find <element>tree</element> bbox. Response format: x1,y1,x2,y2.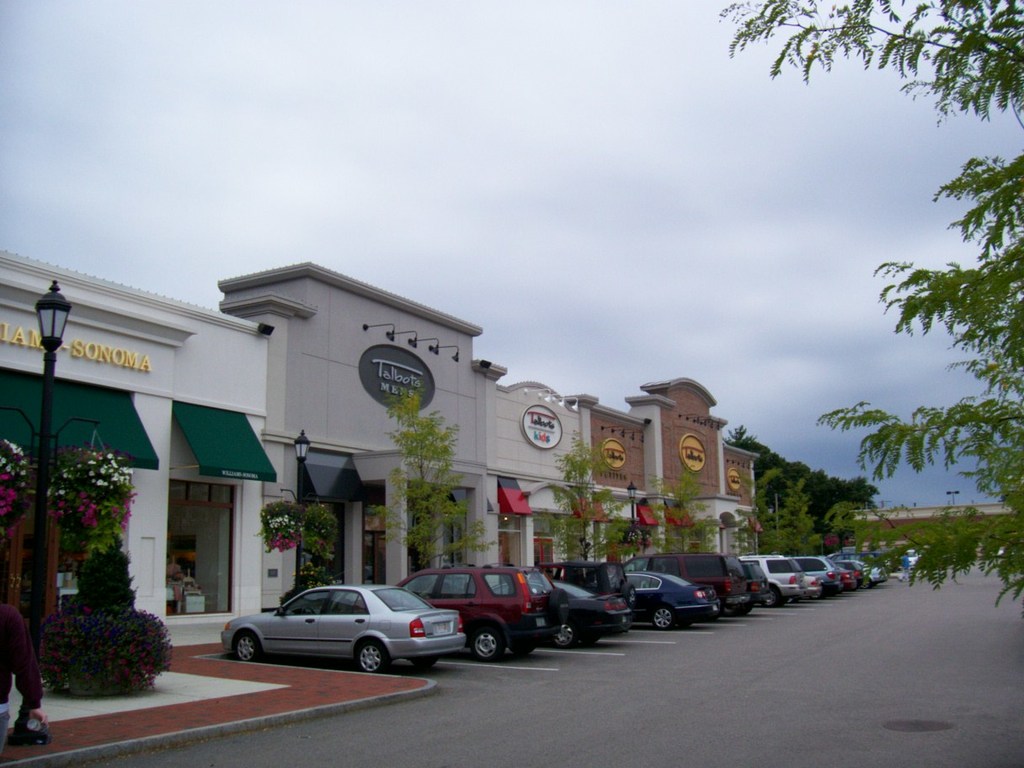
641,451,721,557.
